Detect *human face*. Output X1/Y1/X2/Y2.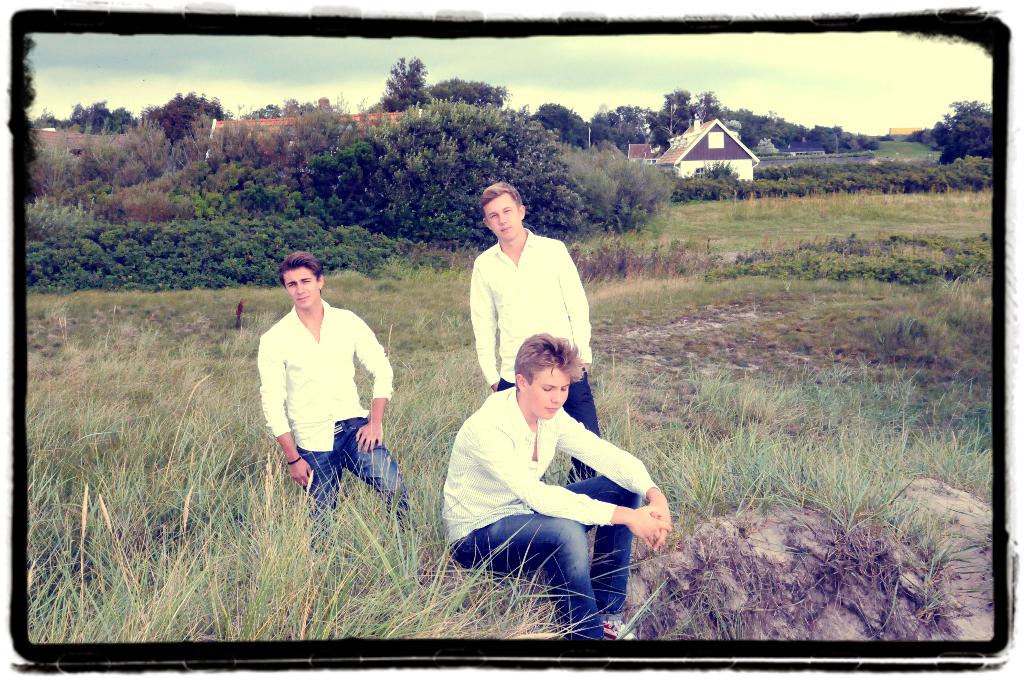
284/265/316/307.
